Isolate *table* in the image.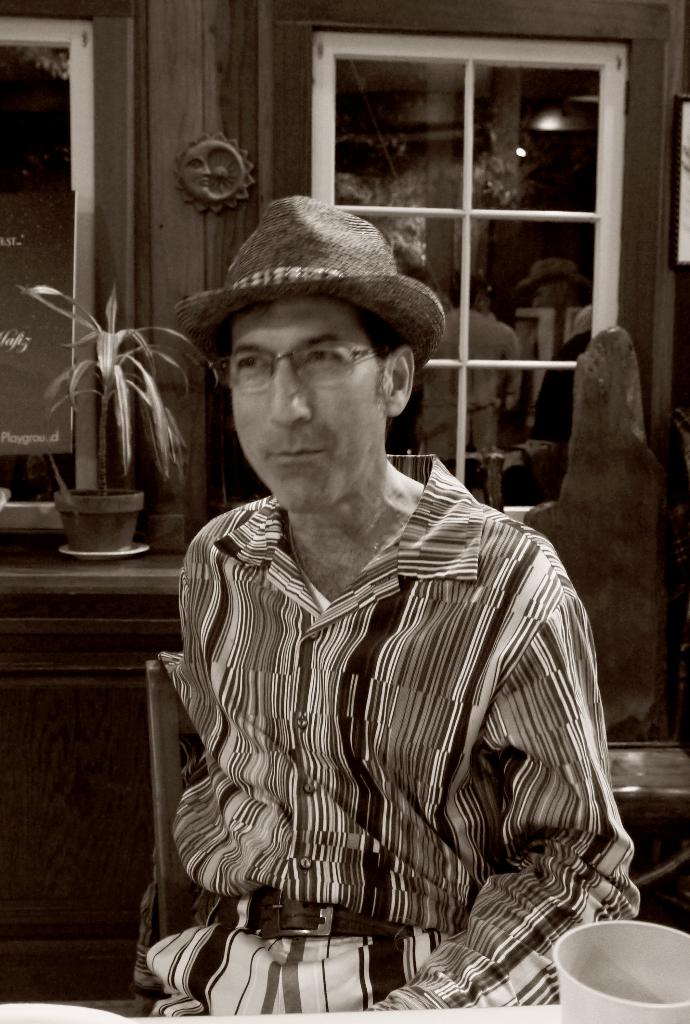
Isolated region: <region>10, 998, 682, 1023</region>.
